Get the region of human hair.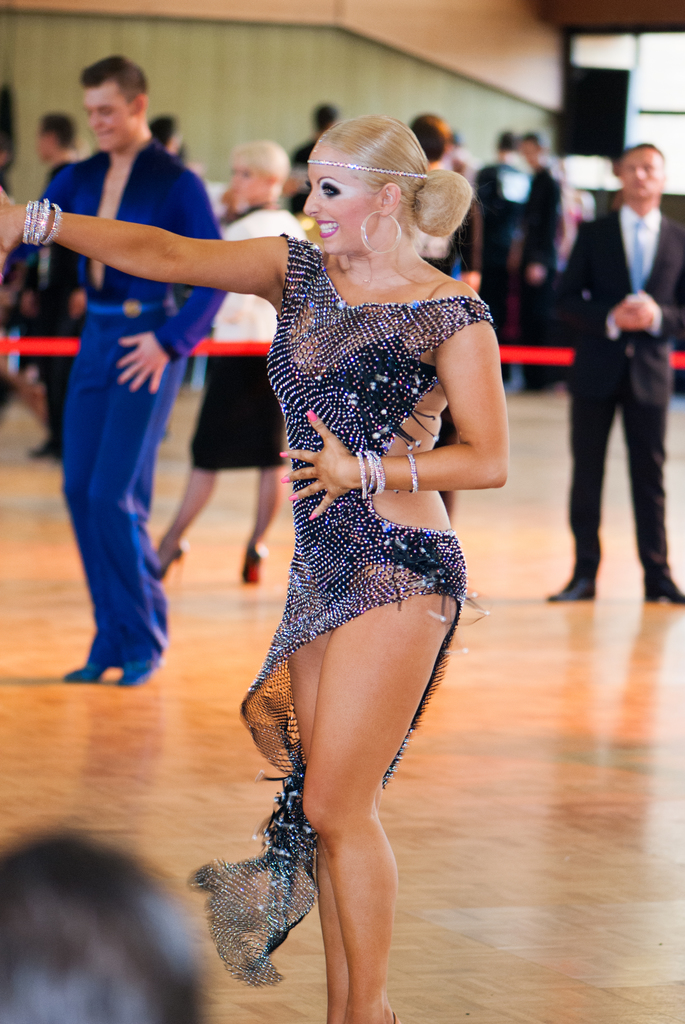
230:140:289:203.
